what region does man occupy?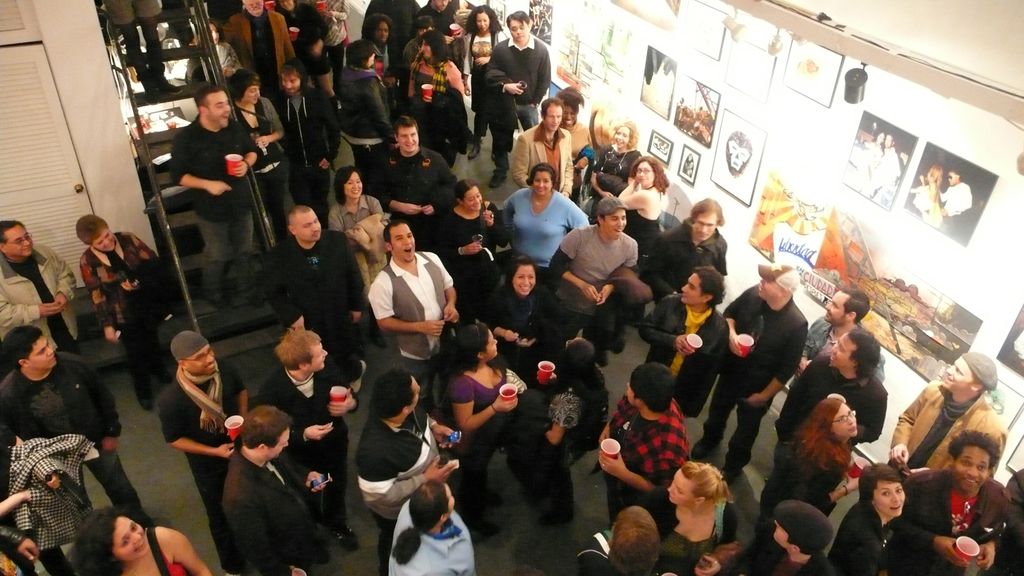
select_region(221, 406, 335, 575).
